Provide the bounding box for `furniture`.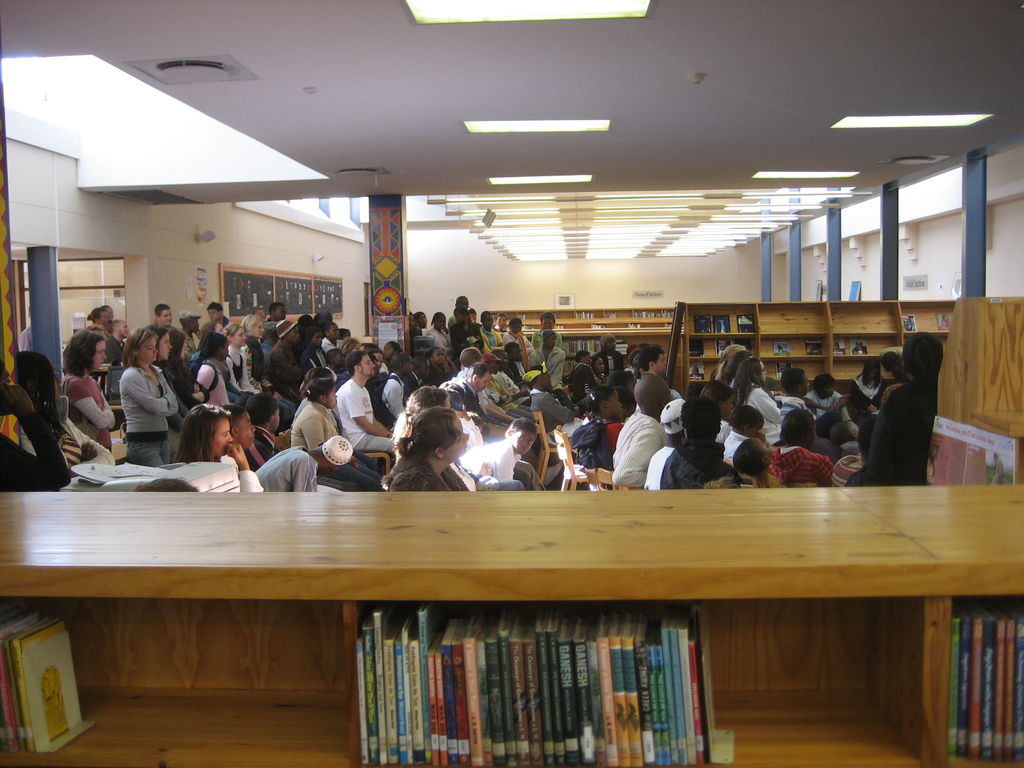
(554,422,594,493).
